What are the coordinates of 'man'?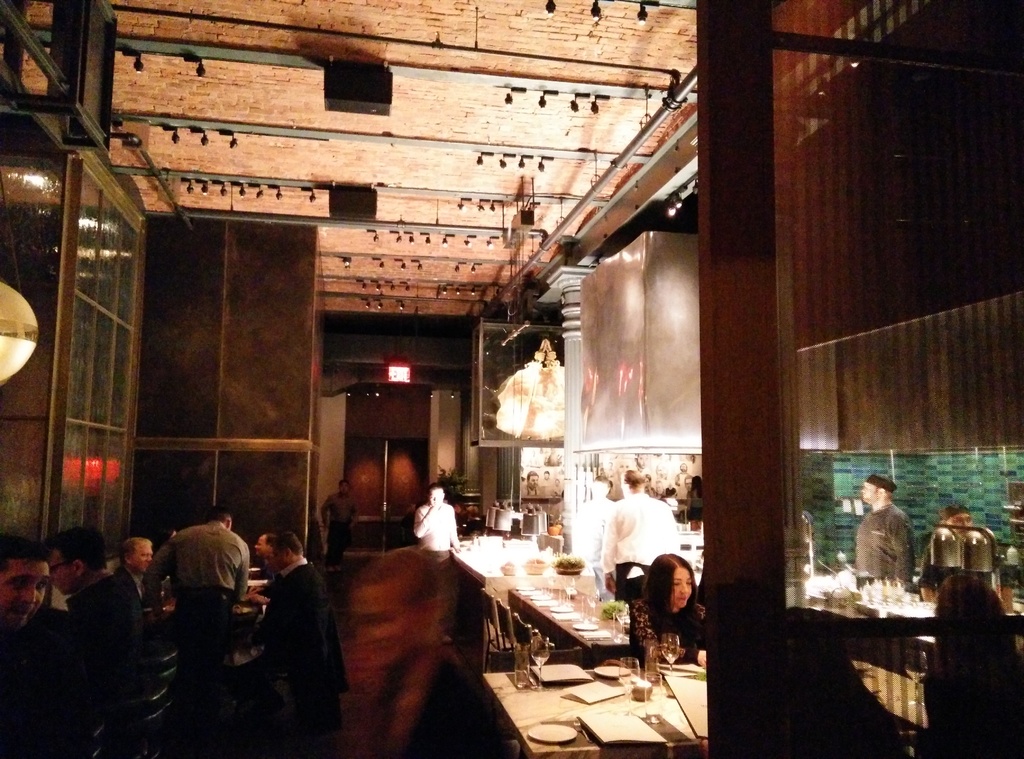
select_region(115, 536, 156, 609).
